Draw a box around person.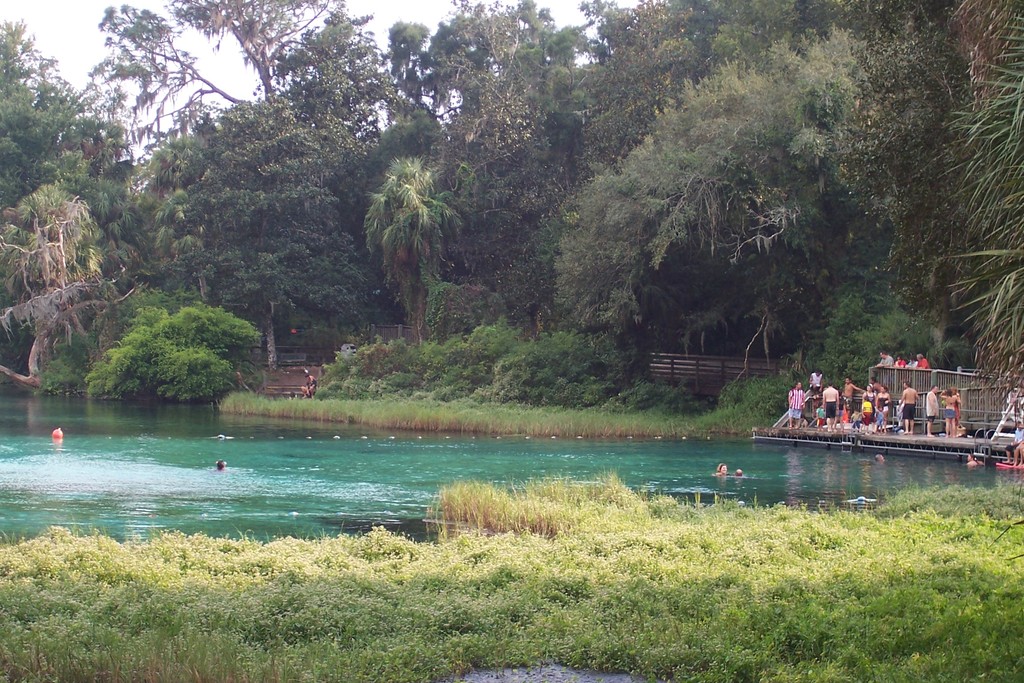
879 351 891 379.
